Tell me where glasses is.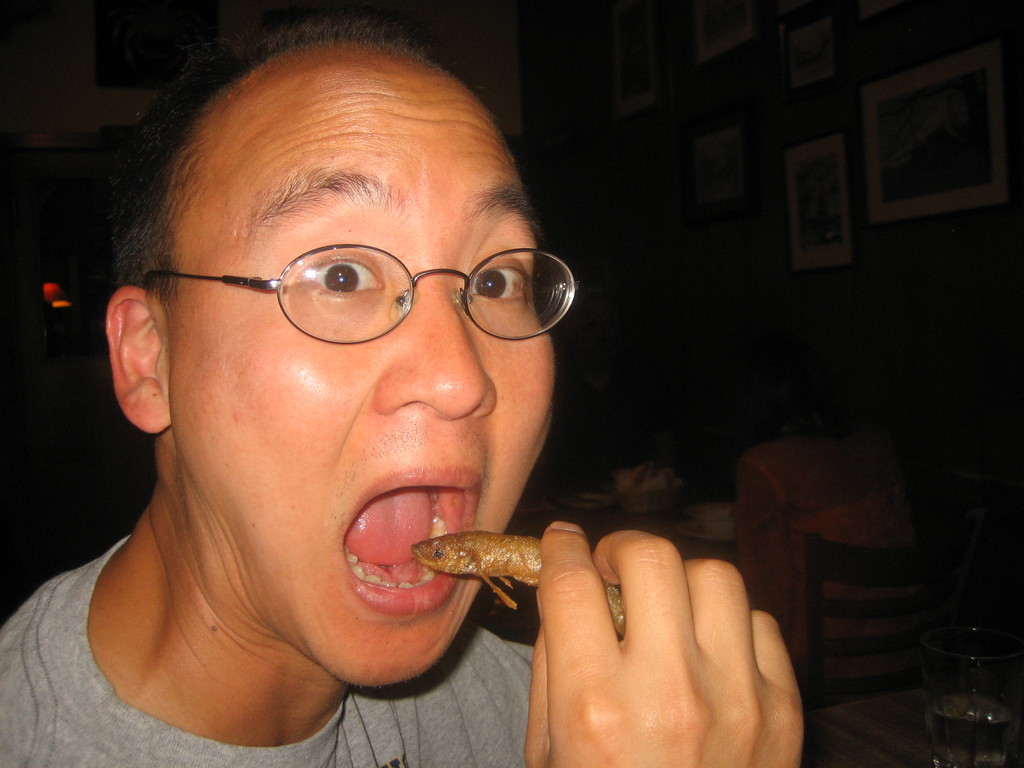
glasses is at locate(138, 241, 580, 343).
